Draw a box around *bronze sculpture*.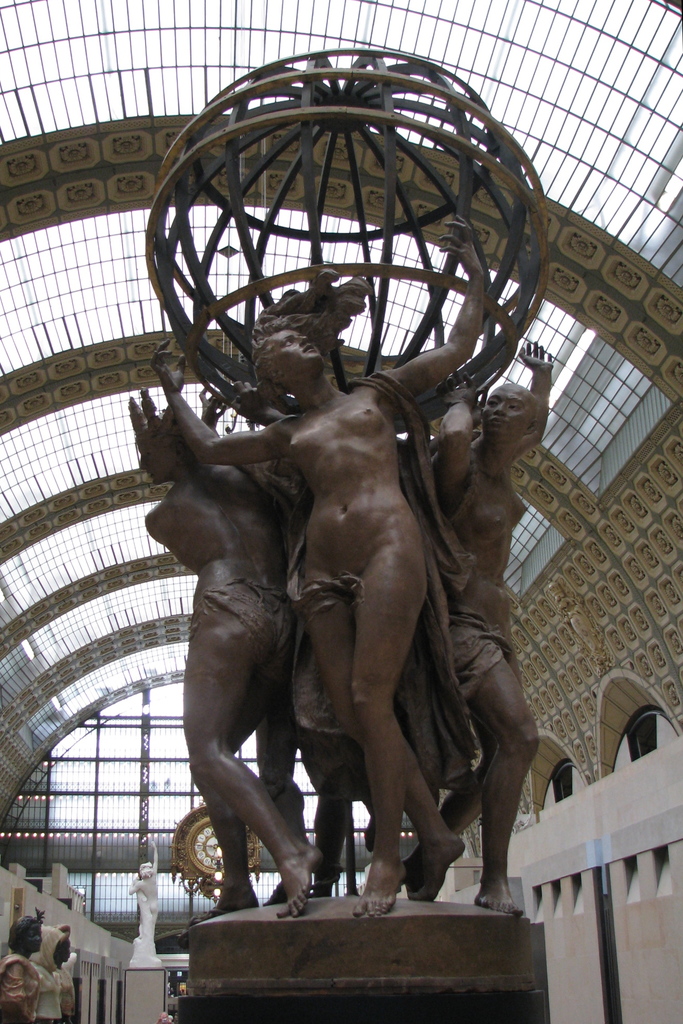
pyautogui.locateOnScreen(124, 77, 594, 977).
